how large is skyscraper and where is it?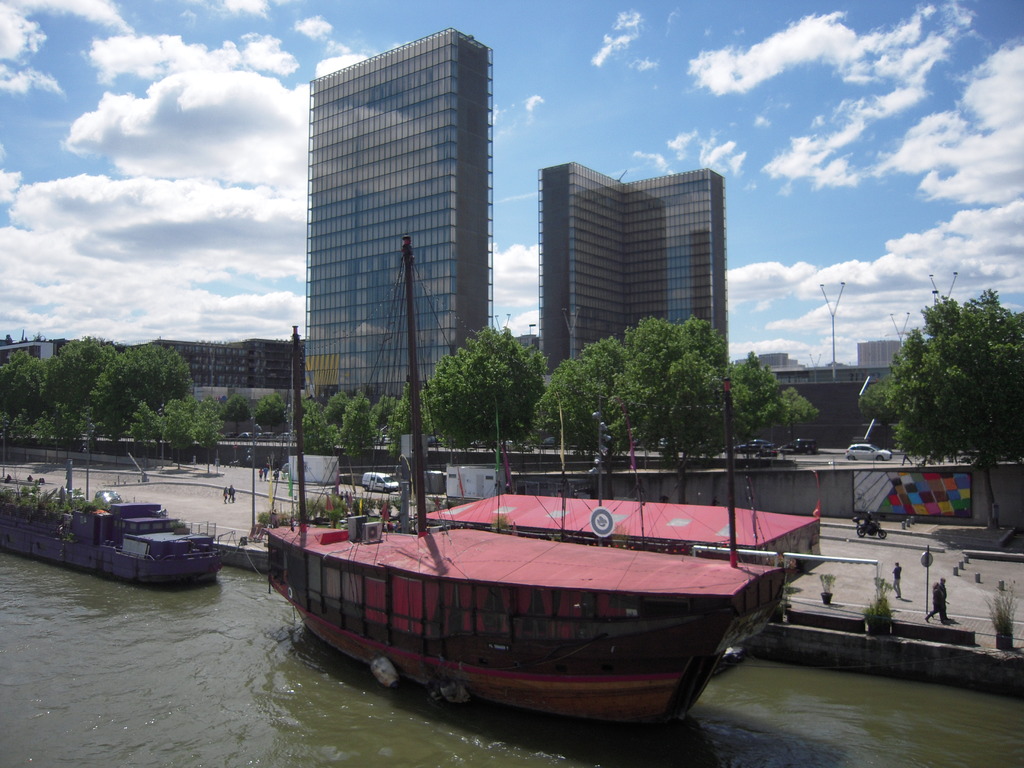
Bounding box: 541,157,766,438.
